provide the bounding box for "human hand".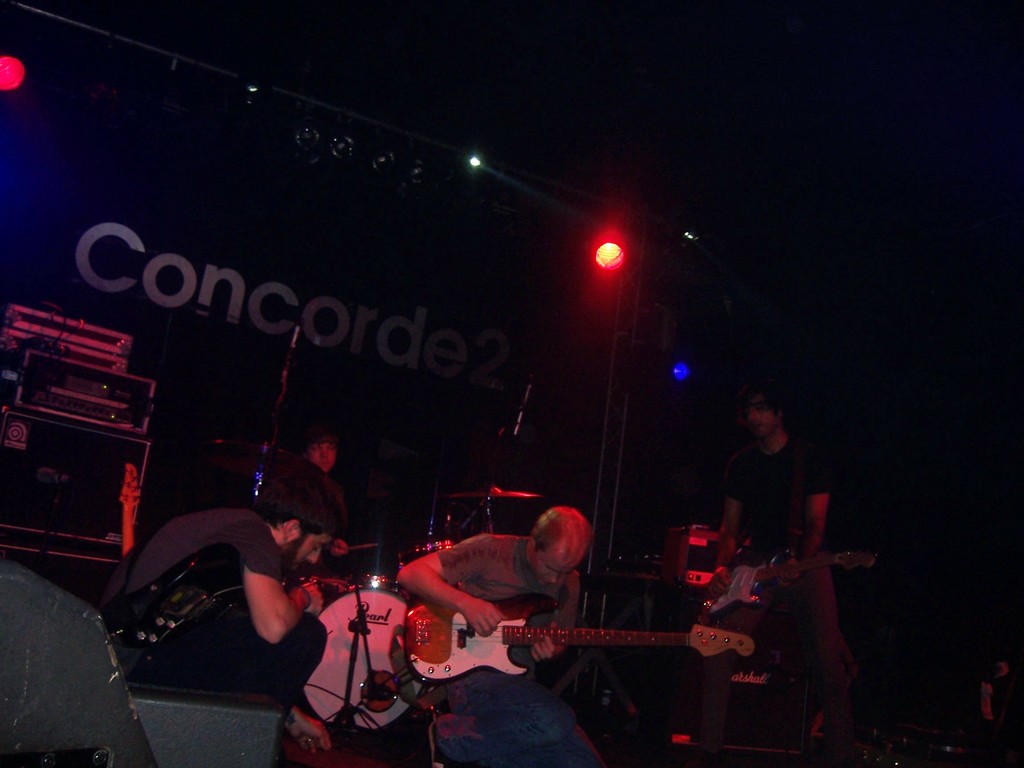
{"left": 772, "top": 559, "right": 802, "bottom": 590}.
